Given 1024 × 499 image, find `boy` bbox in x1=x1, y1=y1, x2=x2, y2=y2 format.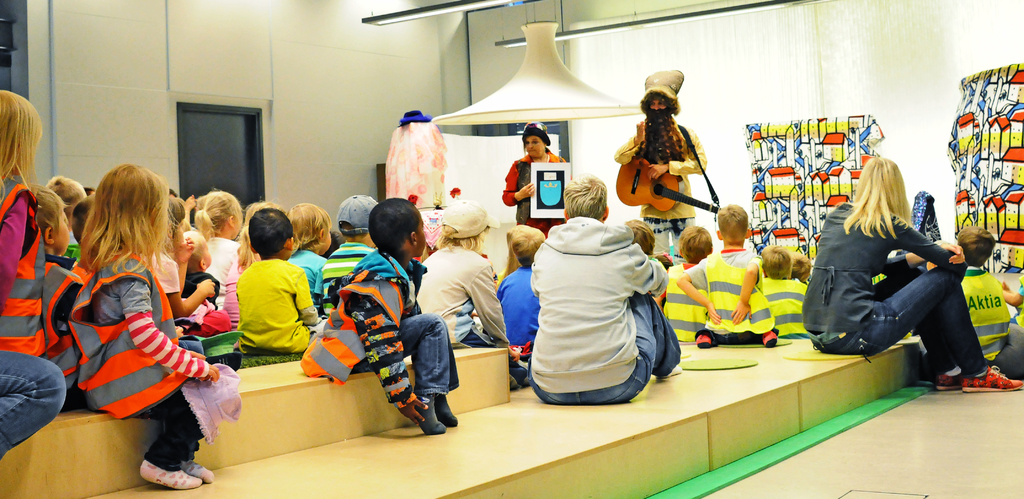
x1=176, y1=228, x2=222, y2=318.
